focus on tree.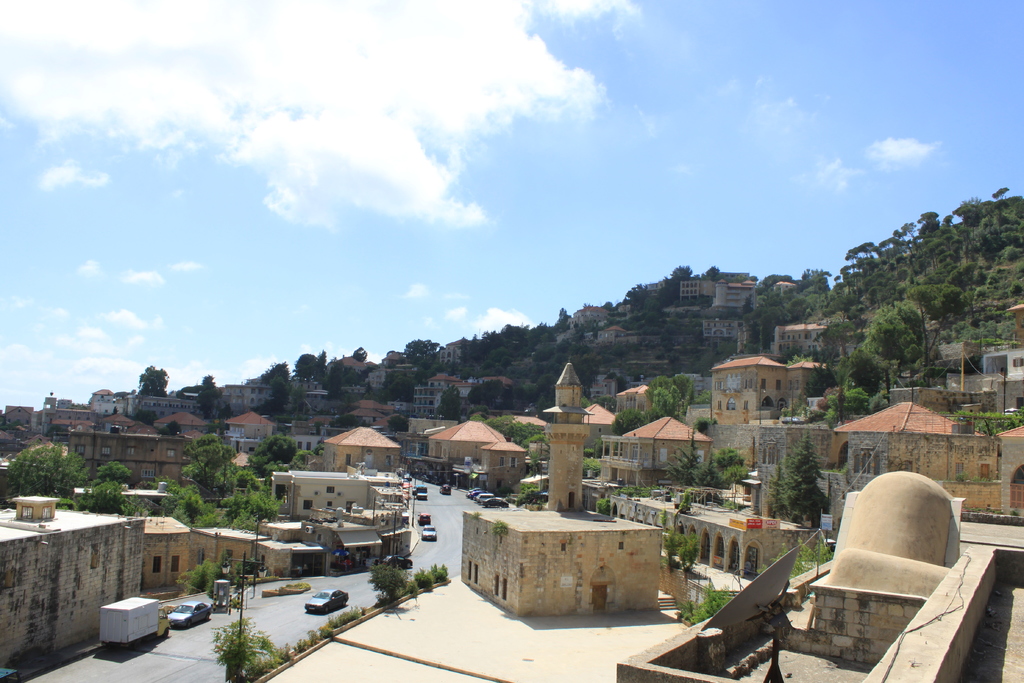
Focused at x1=828 y1=390 x2=901 y2=425.
